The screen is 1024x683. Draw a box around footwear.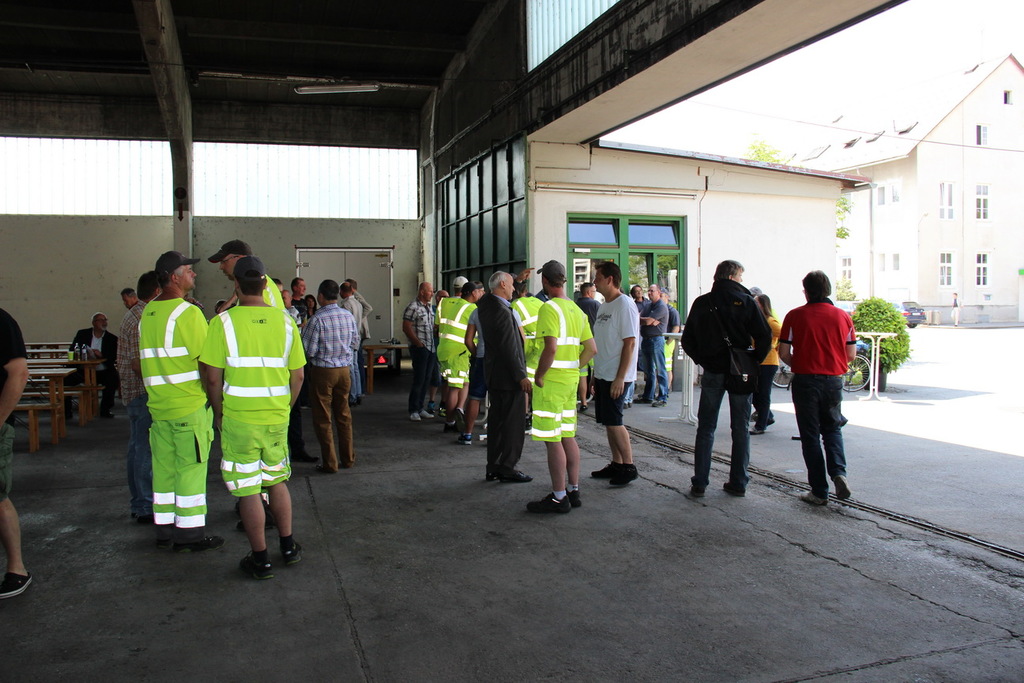
[left=576, top=402, right=588, bottom=413].
